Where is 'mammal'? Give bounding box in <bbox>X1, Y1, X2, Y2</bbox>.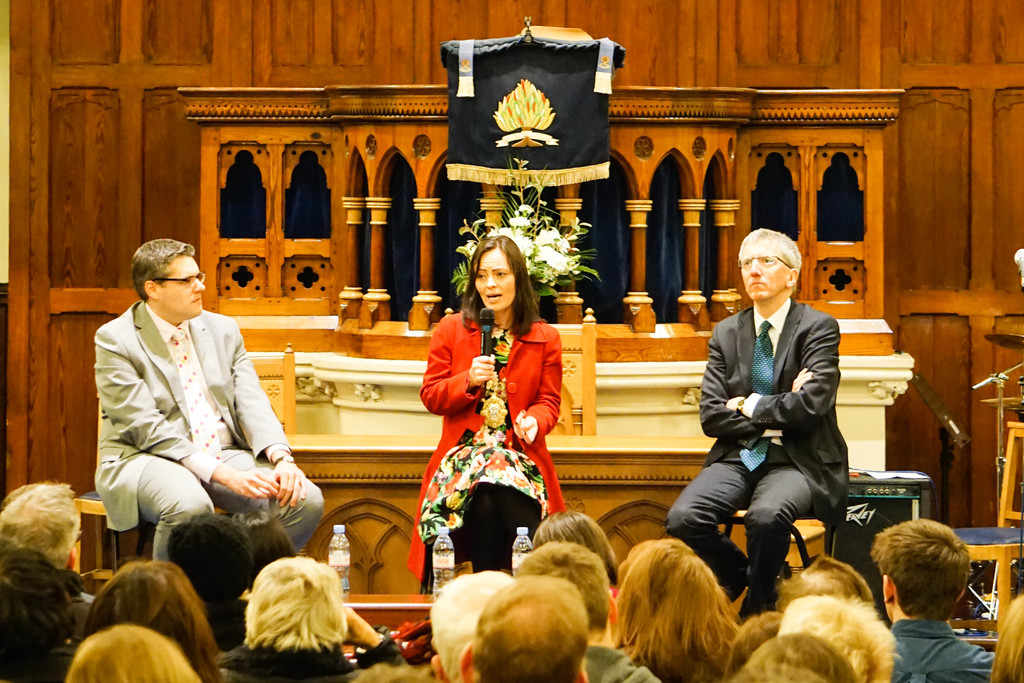
<bbox>0, 545, 79, 682</bbox>.
